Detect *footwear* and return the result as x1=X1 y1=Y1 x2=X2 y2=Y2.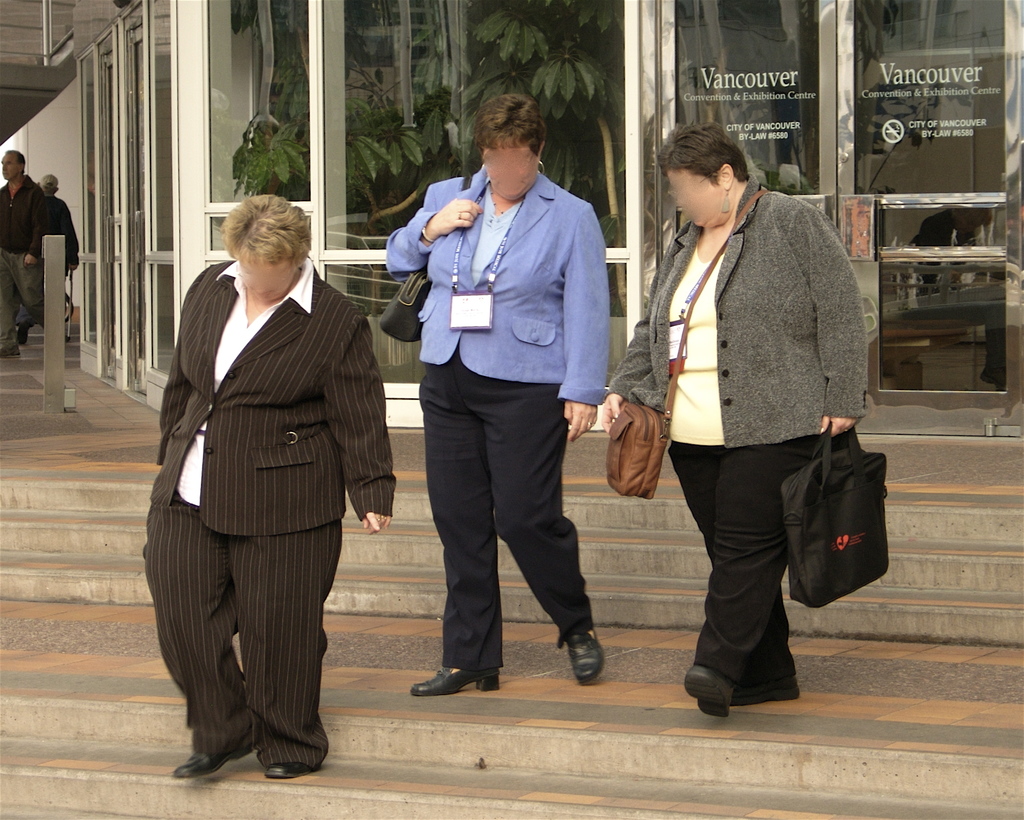
x1=170 y1=735 x2=257 y2=774.
